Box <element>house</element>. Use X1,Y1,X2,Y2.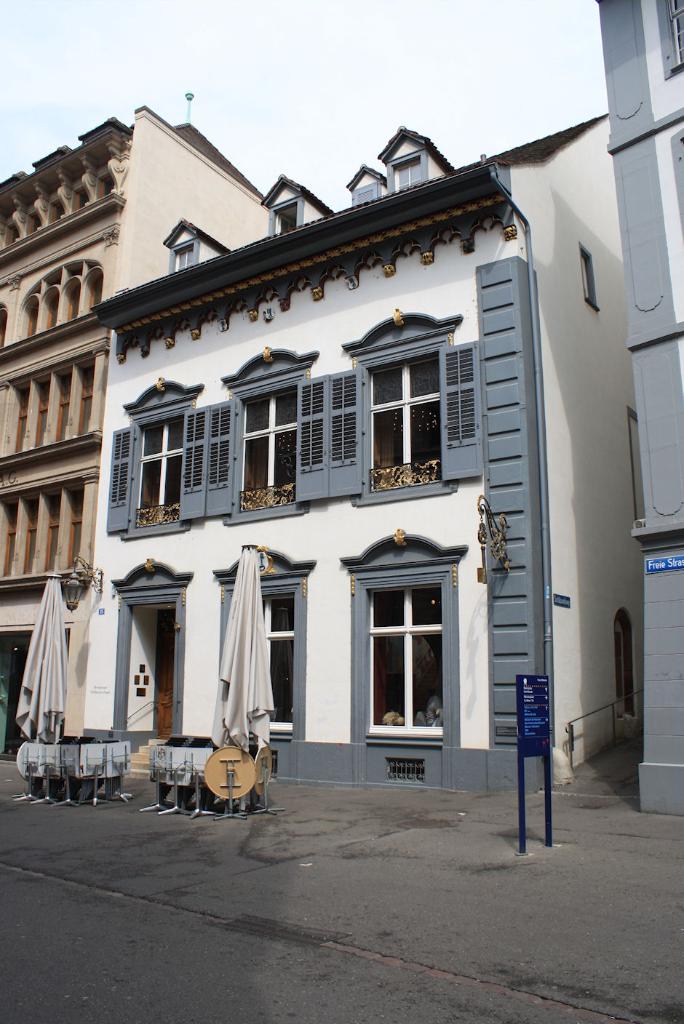
92,108,612,808.
